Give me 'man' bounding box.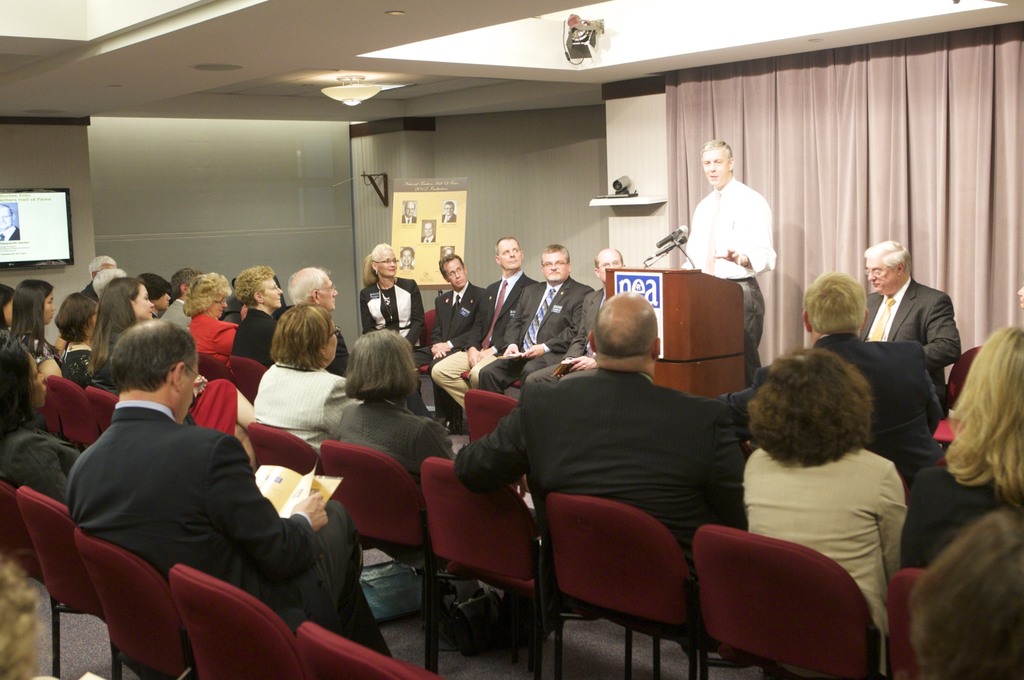
(left=449, top=288, right=750, bottom=659).
